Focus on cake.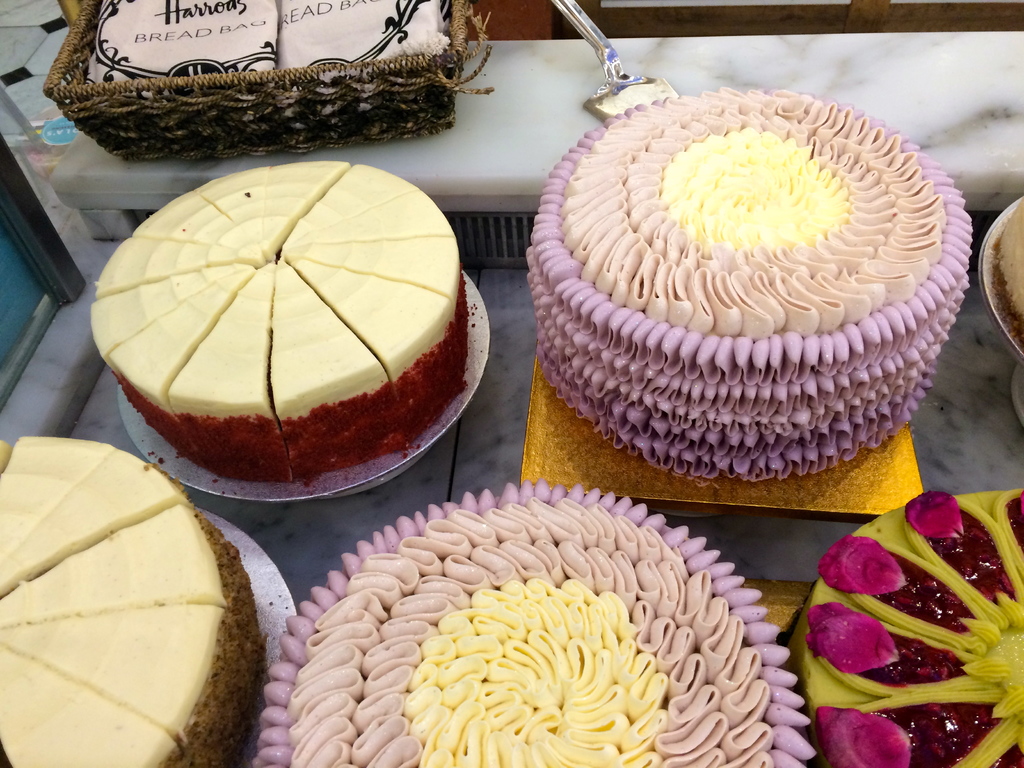
Focused at bbox=(91, 157, 461, 486).
